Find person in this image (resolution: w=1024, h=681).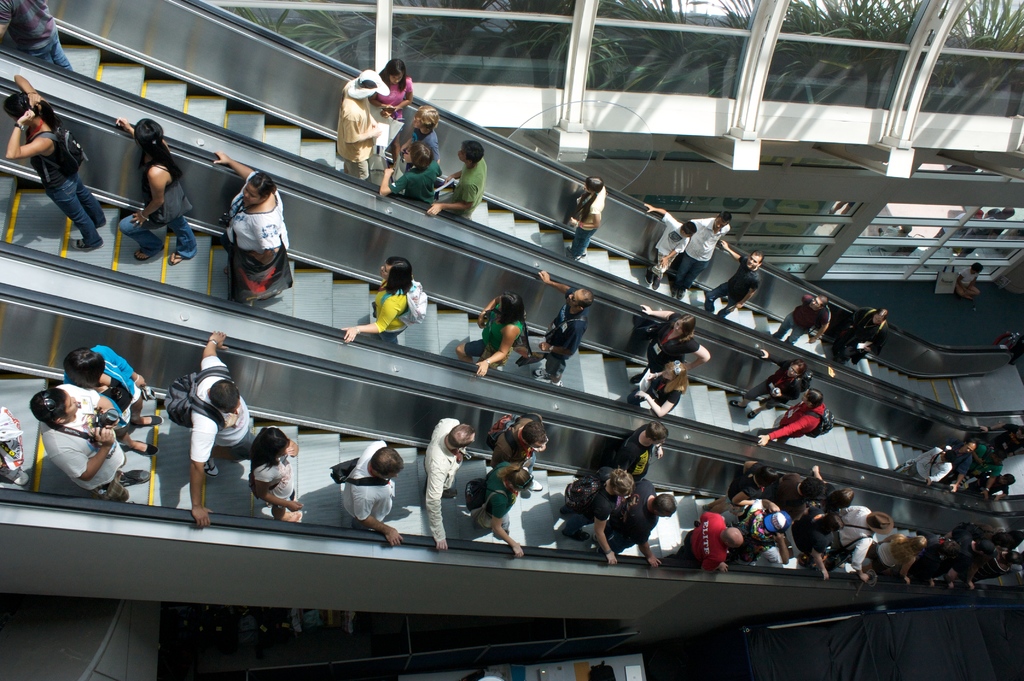
BBox(435, 140, 488, 219).
